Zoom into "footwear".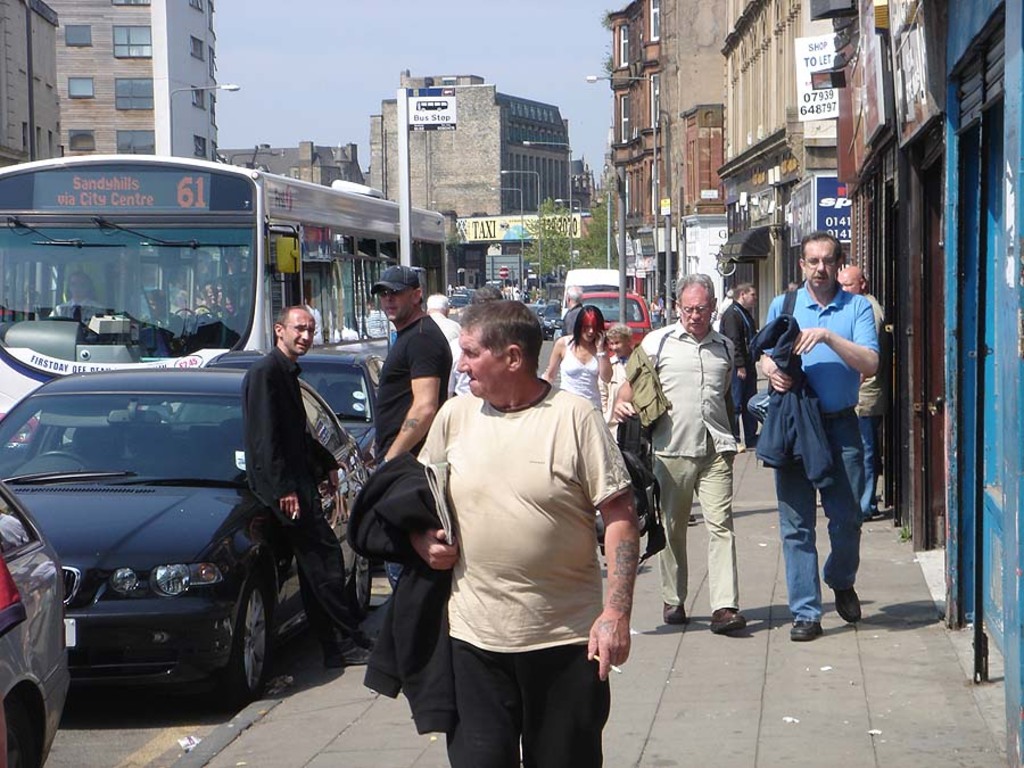
Zoom target: (325,644,373,663).
